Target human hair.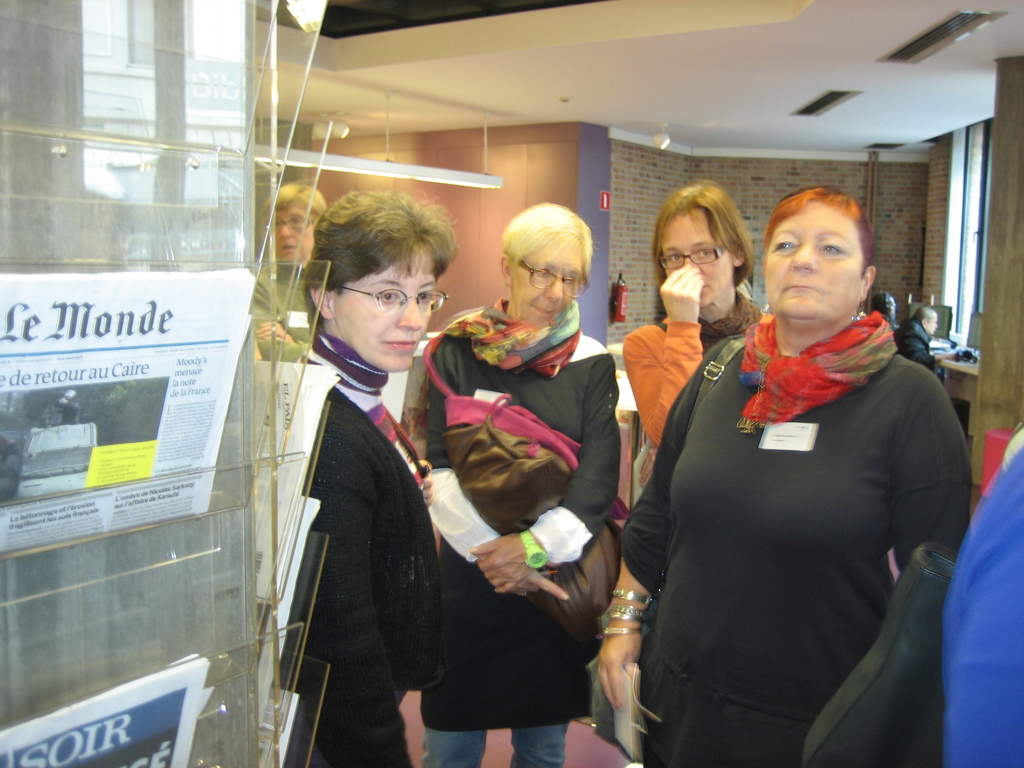
Target region: 502/200/588/324.
